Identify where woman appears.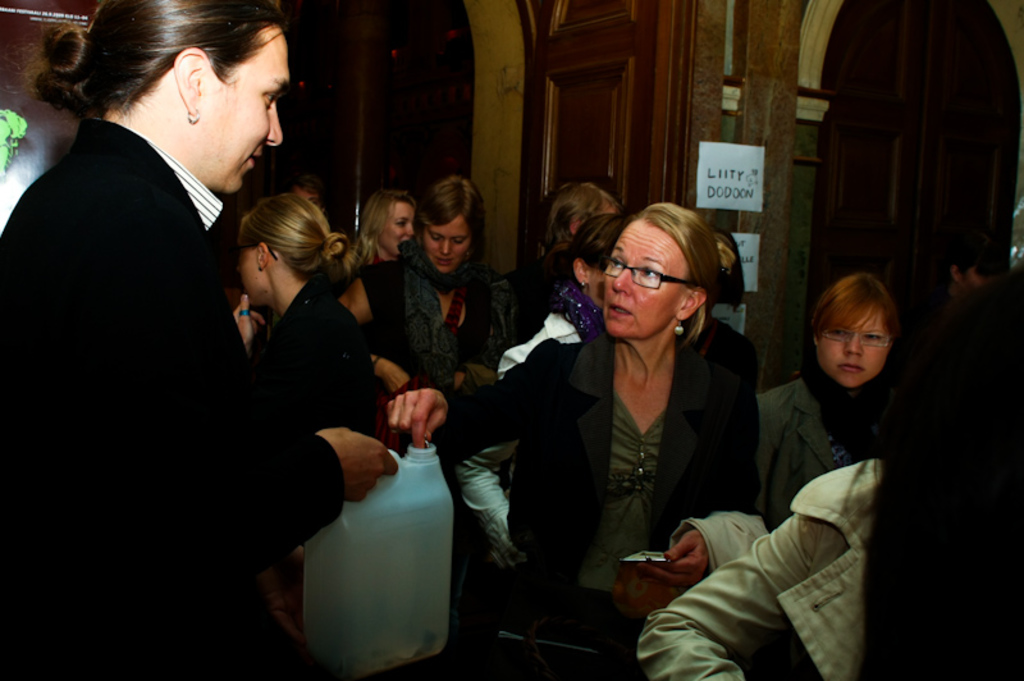
Appears at select_region(339, 186, 417, 262).
